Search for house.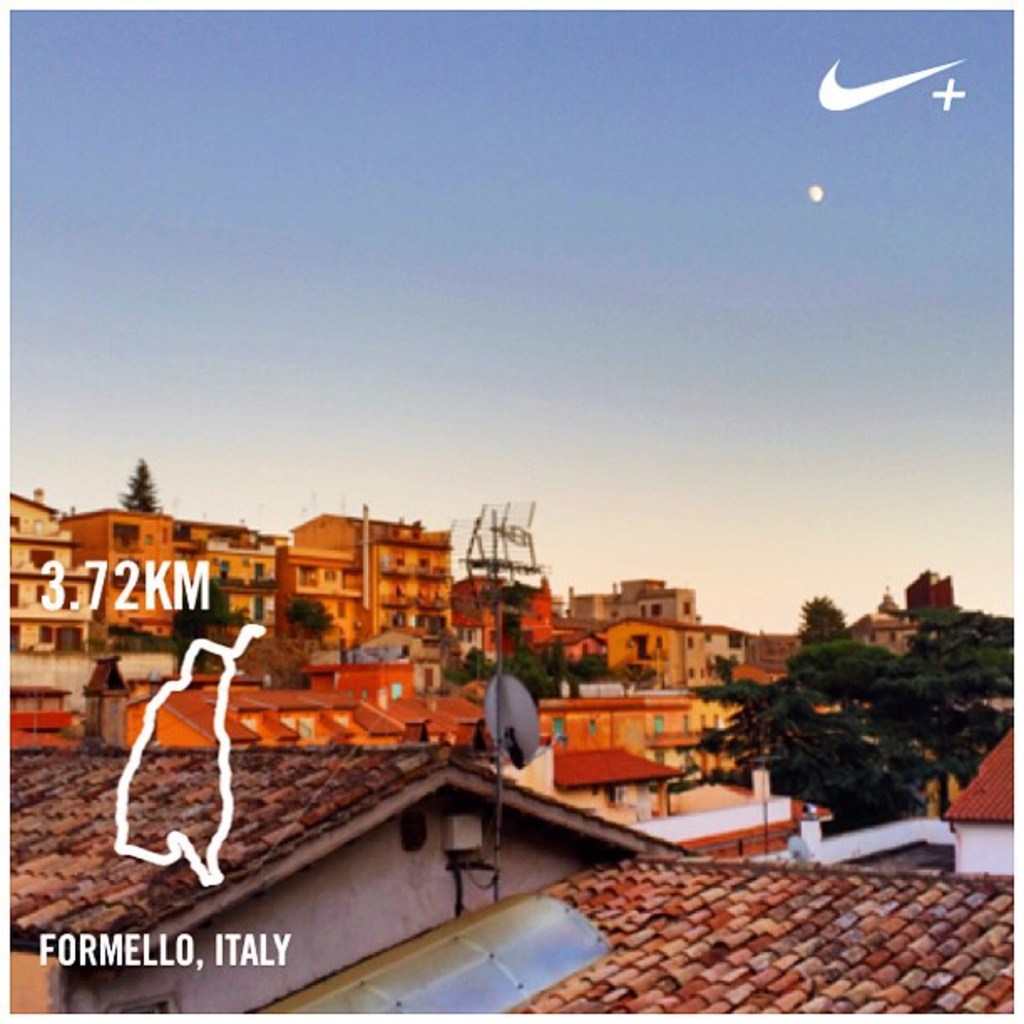
Found at x1=5, y1=658, x2=753, y2=832.
